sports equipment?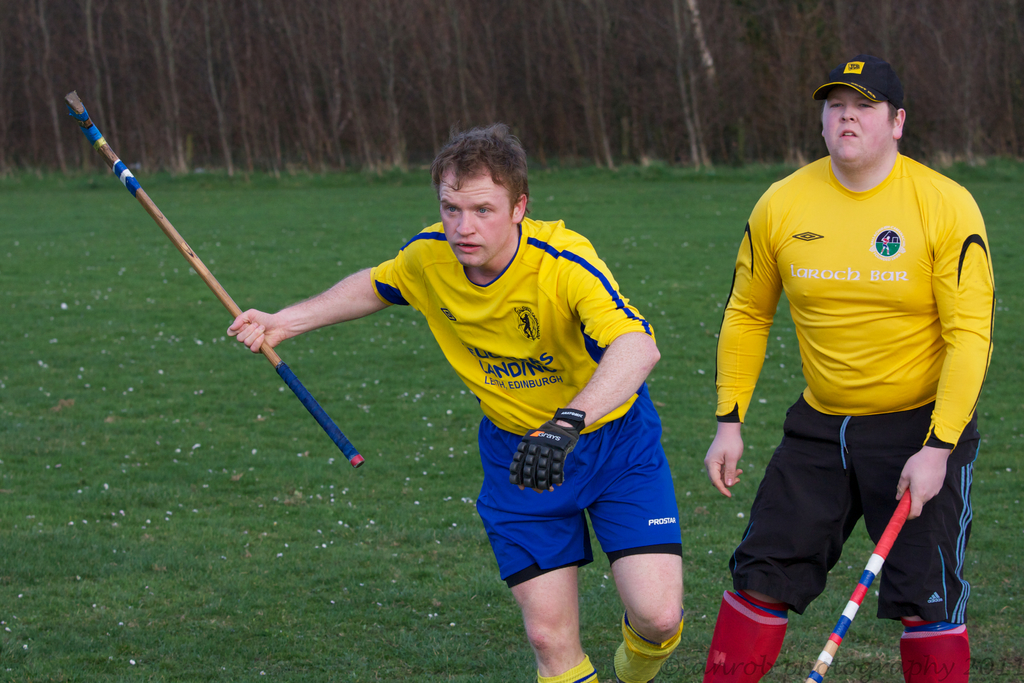
l=60, t=89, r=365, b=468
